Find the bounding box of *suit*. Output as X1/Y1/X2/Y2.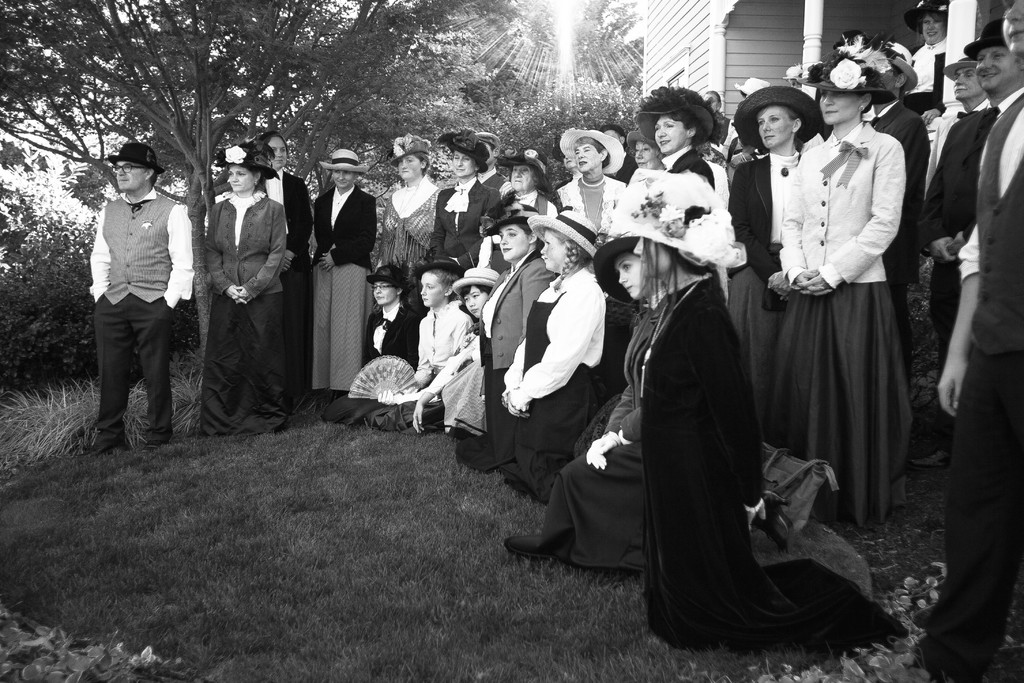
917/105/1002/377.
